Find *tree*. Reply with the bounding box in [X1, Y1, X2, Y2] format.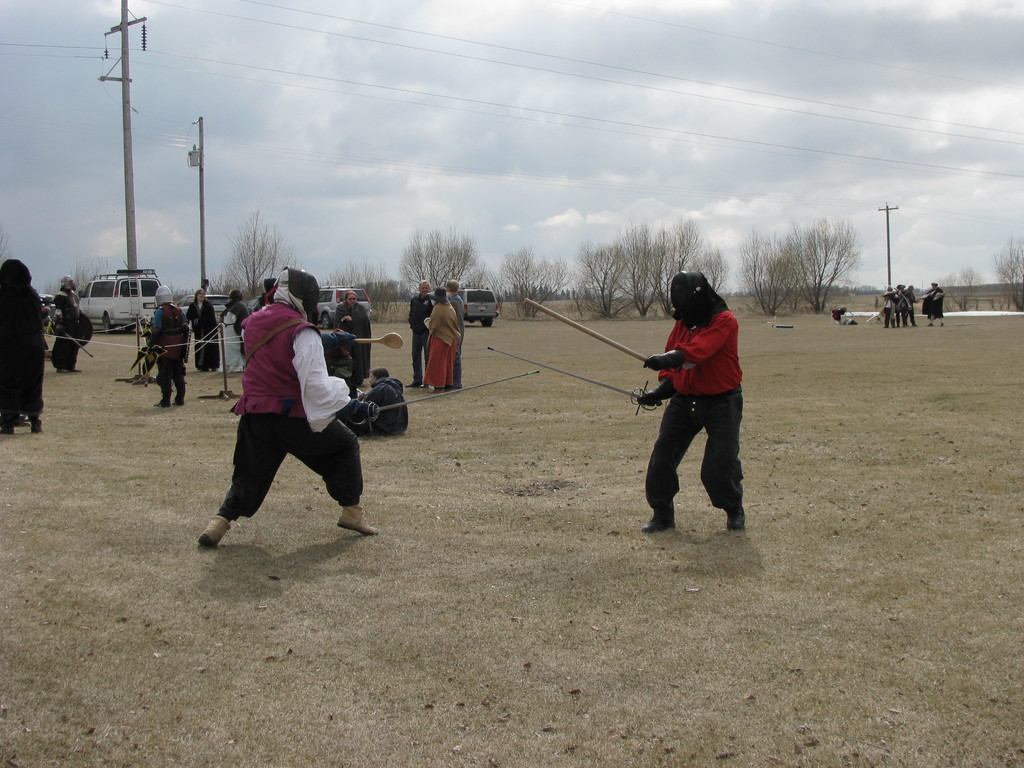
[571, 233, 618, 314].
